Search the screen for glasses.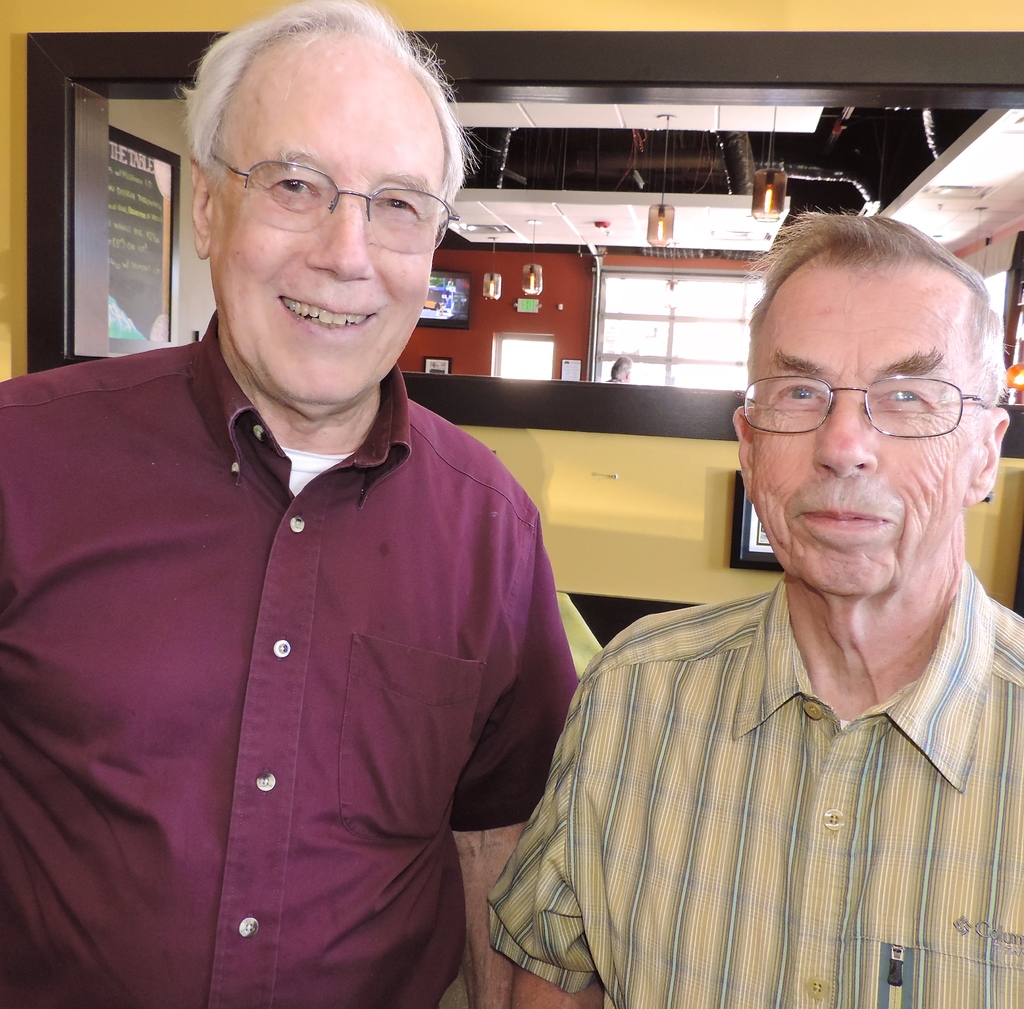
Found at detection(203, 147, 448, 226).
